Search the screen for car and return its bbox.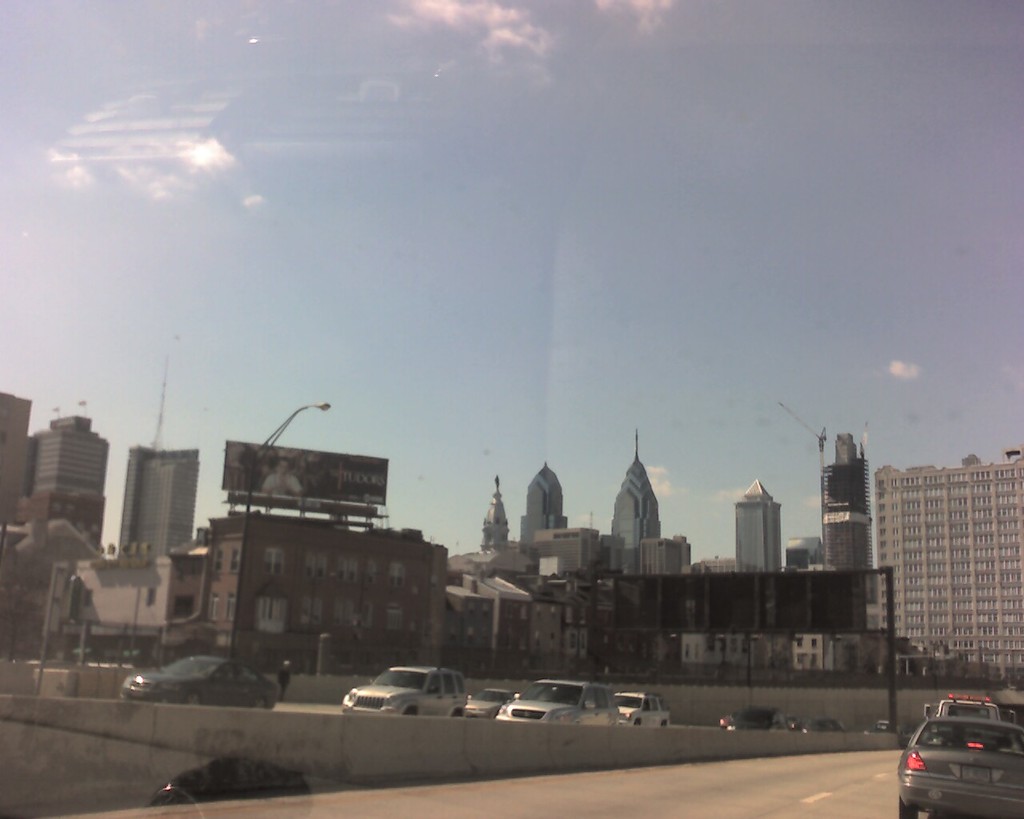
Found: l=806, t=719, r=853, b=732.
